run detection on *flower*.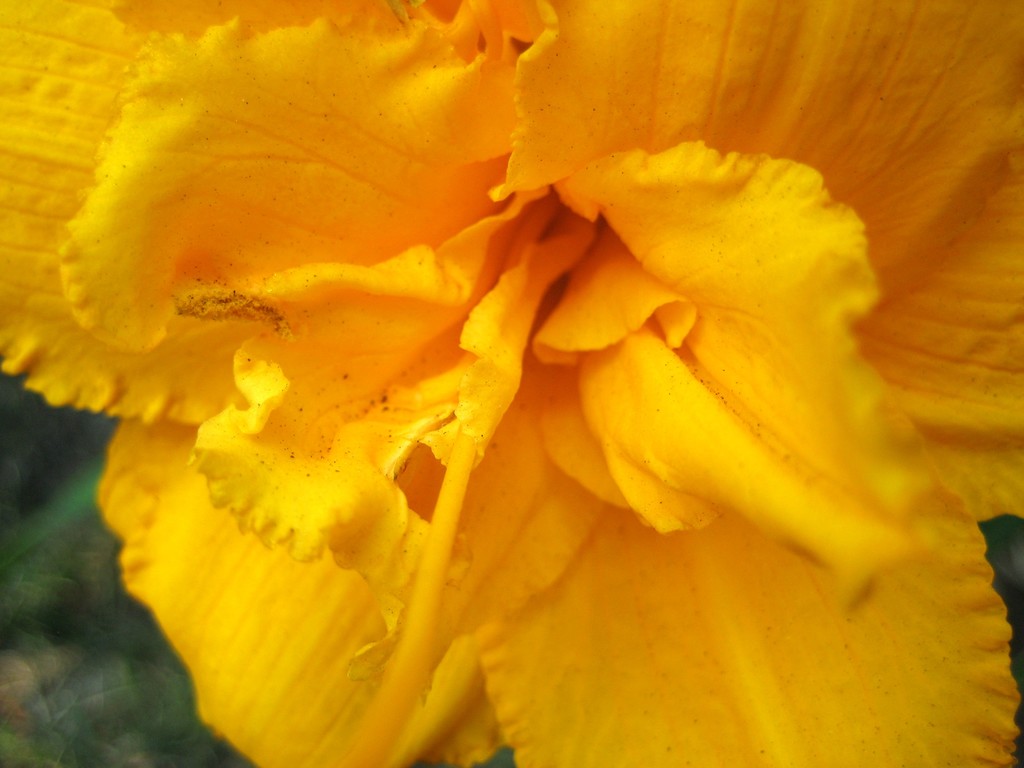
Result: <bbox>31, 0, 974, 765</bbox>.
